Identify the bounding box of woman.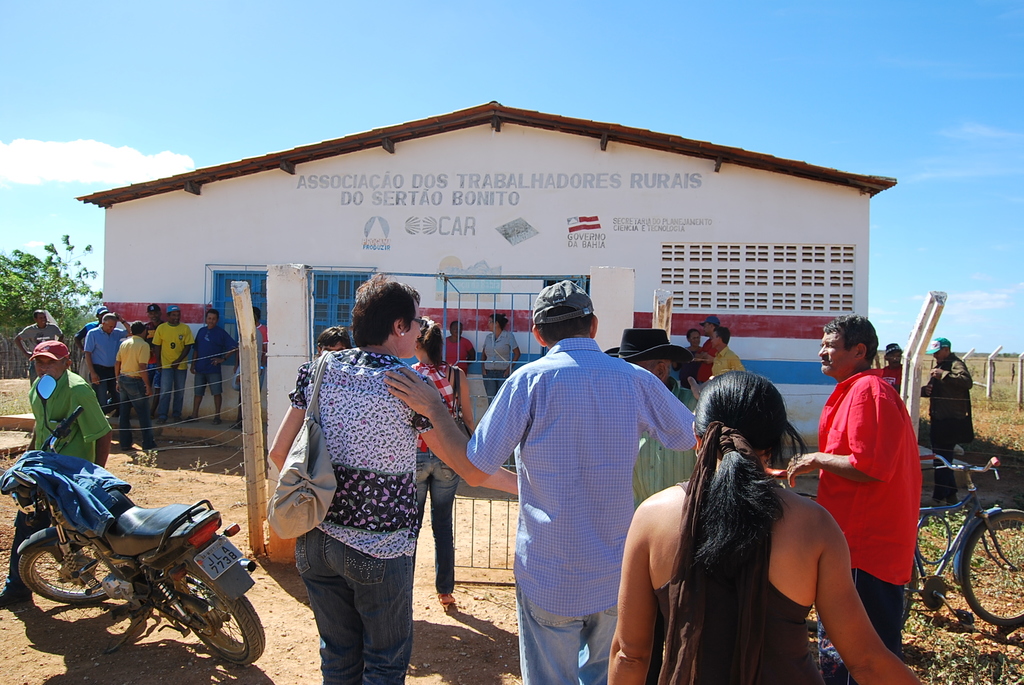
x1=406, y1=314, x2=485, y2=604.
